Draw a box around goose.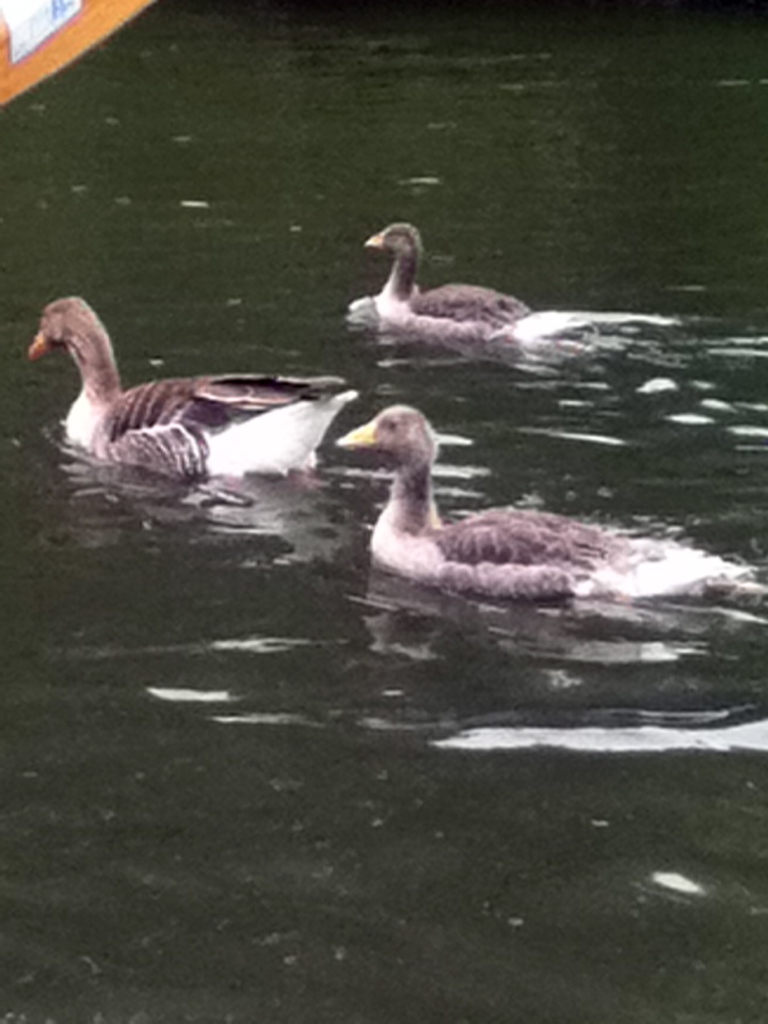
(left=348, top=222, right=601, bottom=346).
